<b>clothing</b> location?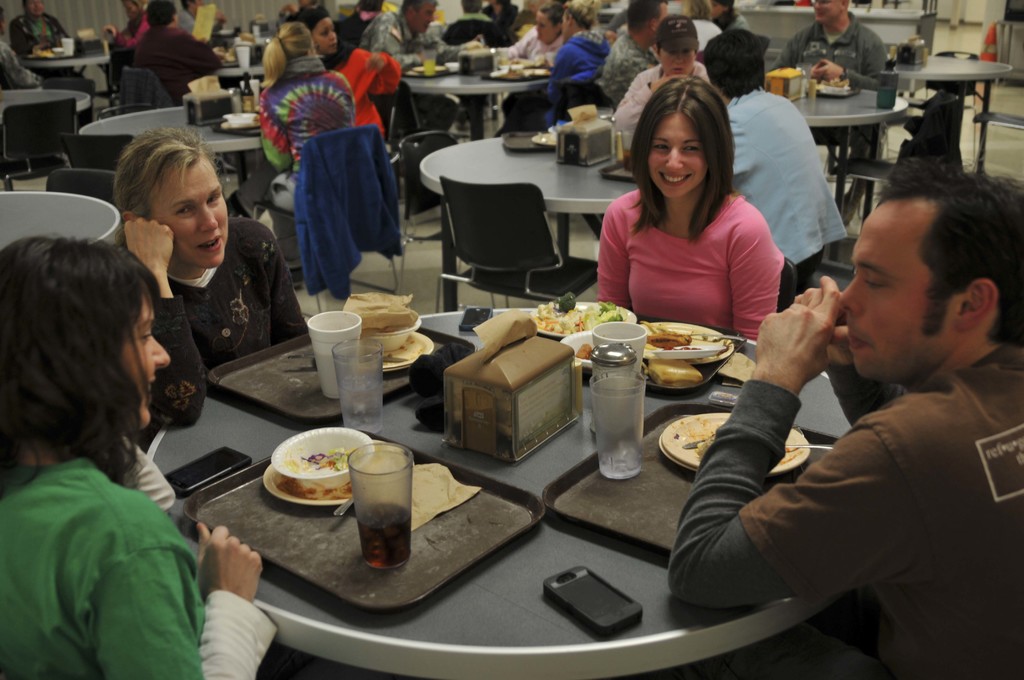
(x1=0, y1=449, x2=281, y2=679)
